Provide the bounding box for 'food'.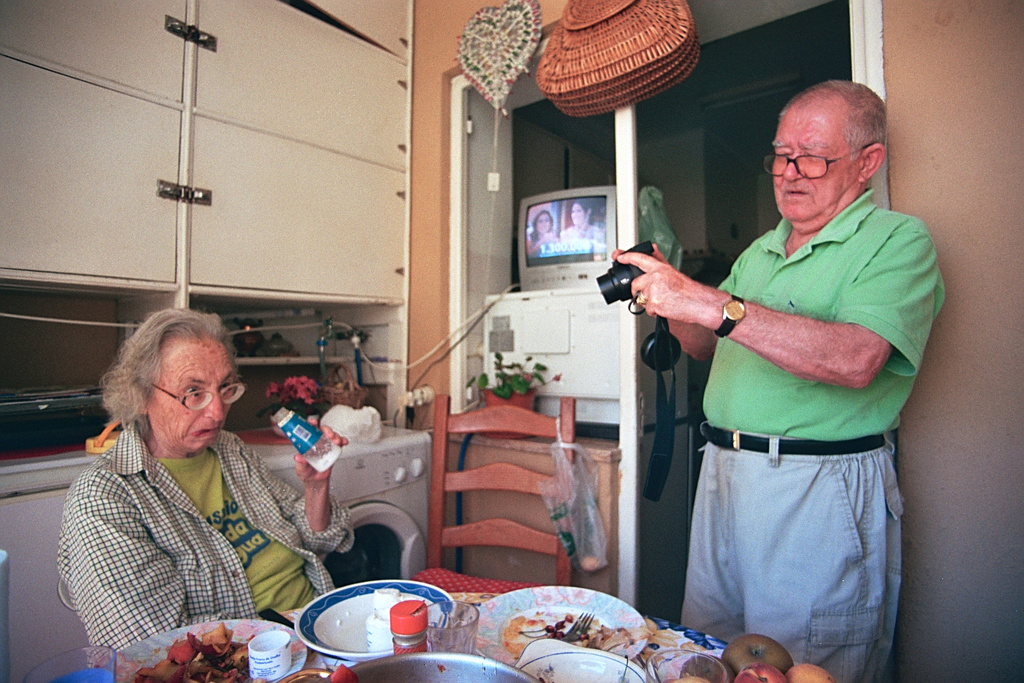
[664, 675, 708, 682].
